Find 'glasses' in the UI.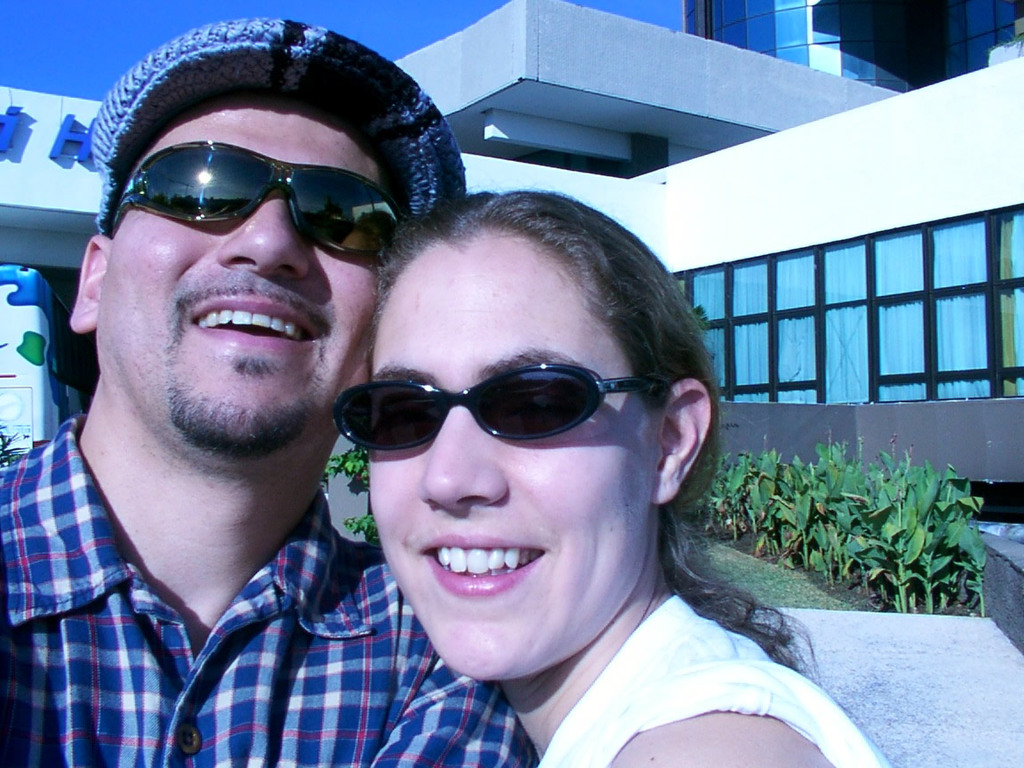
UI element at [331,362,663,452].
